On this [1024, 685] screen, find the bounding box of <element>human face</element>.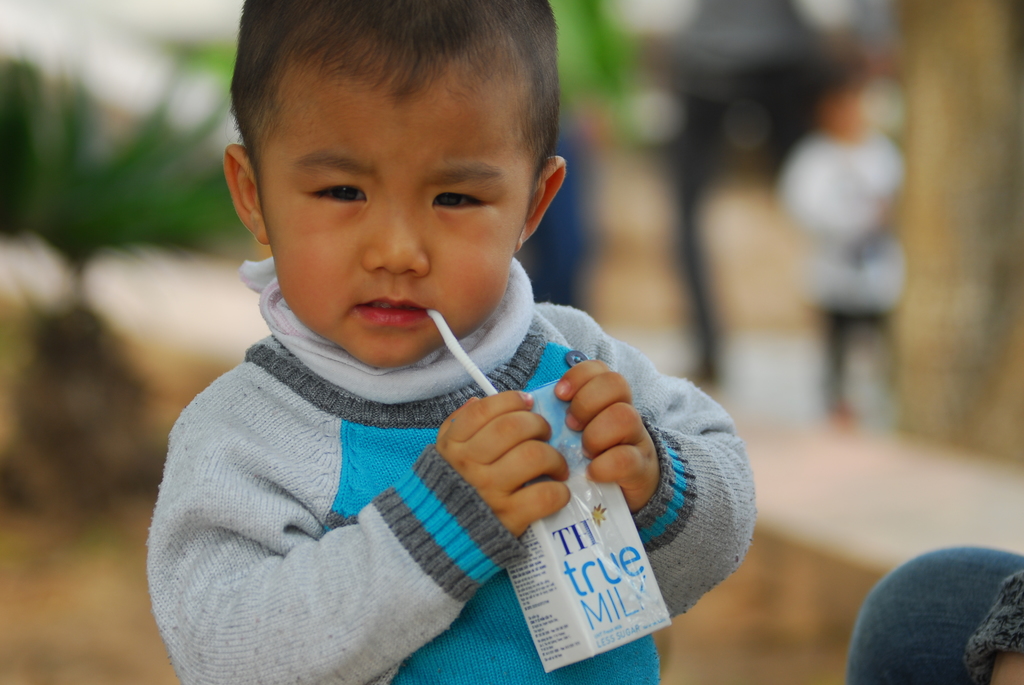
Bounding box: 230/41/553/372.
